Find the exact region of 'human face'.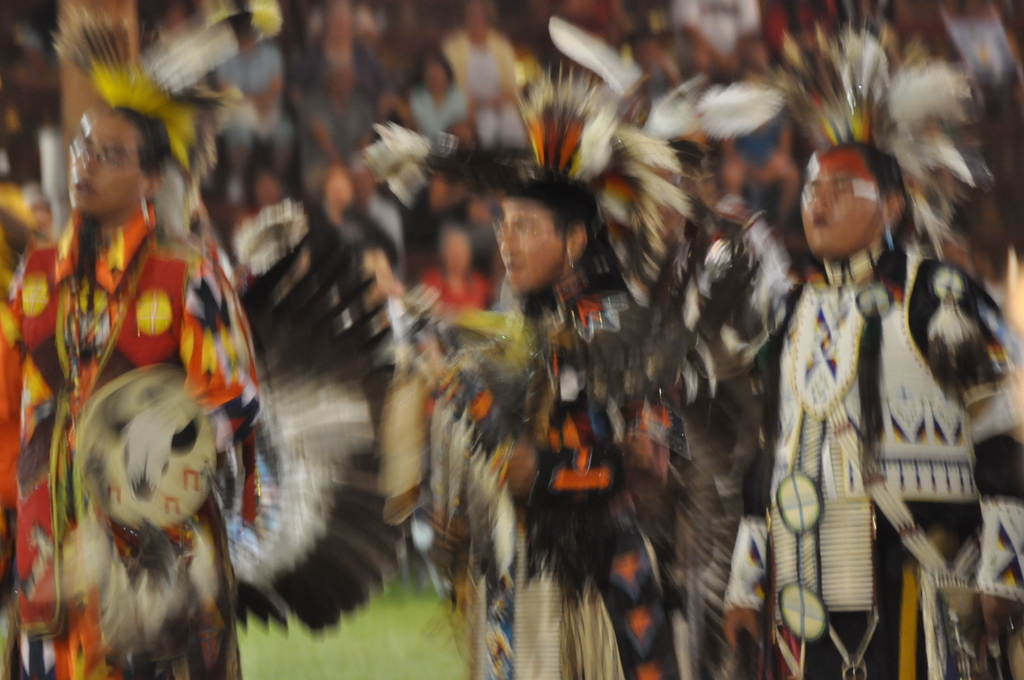
Exact region: (x1=462, y1=4, x2=487, y2=43).
